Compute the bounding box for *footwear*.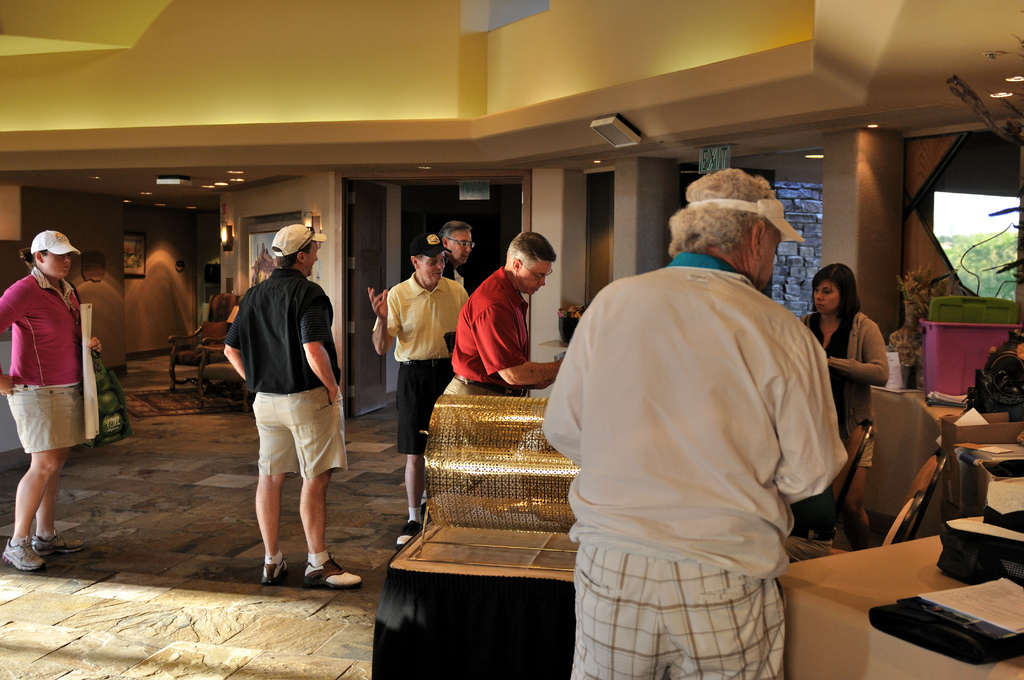
{"left": 395, "top": 516, "right": 426, "bottom": 547}.
